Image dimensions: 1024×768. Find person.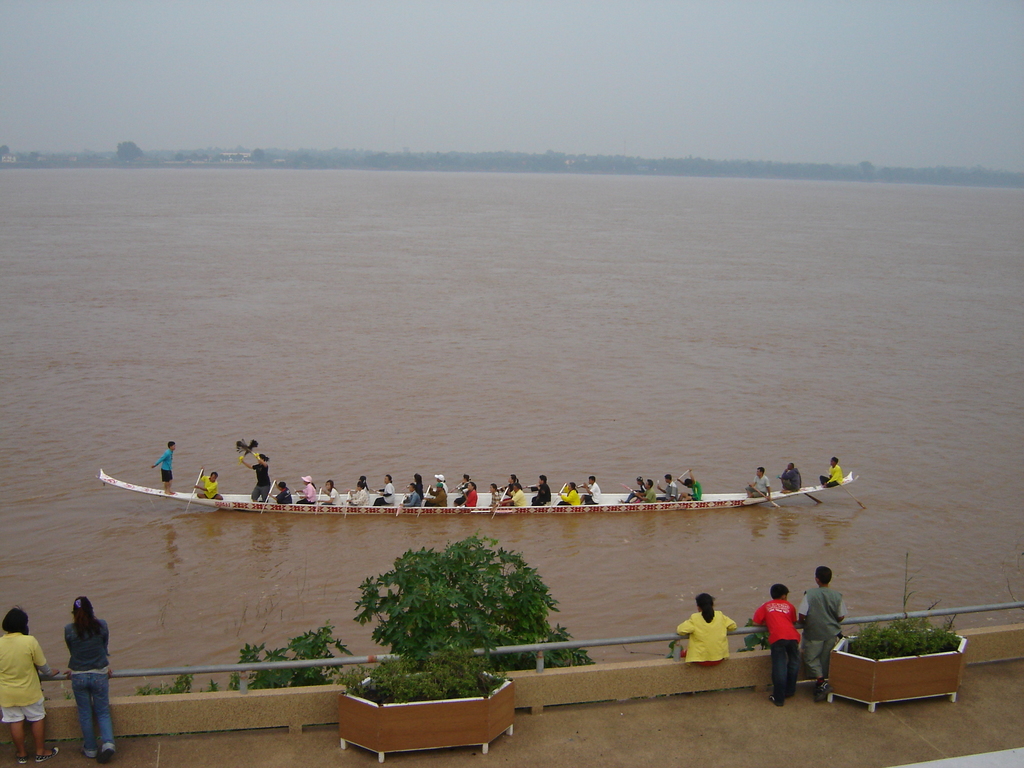
[820,454,842,491].
